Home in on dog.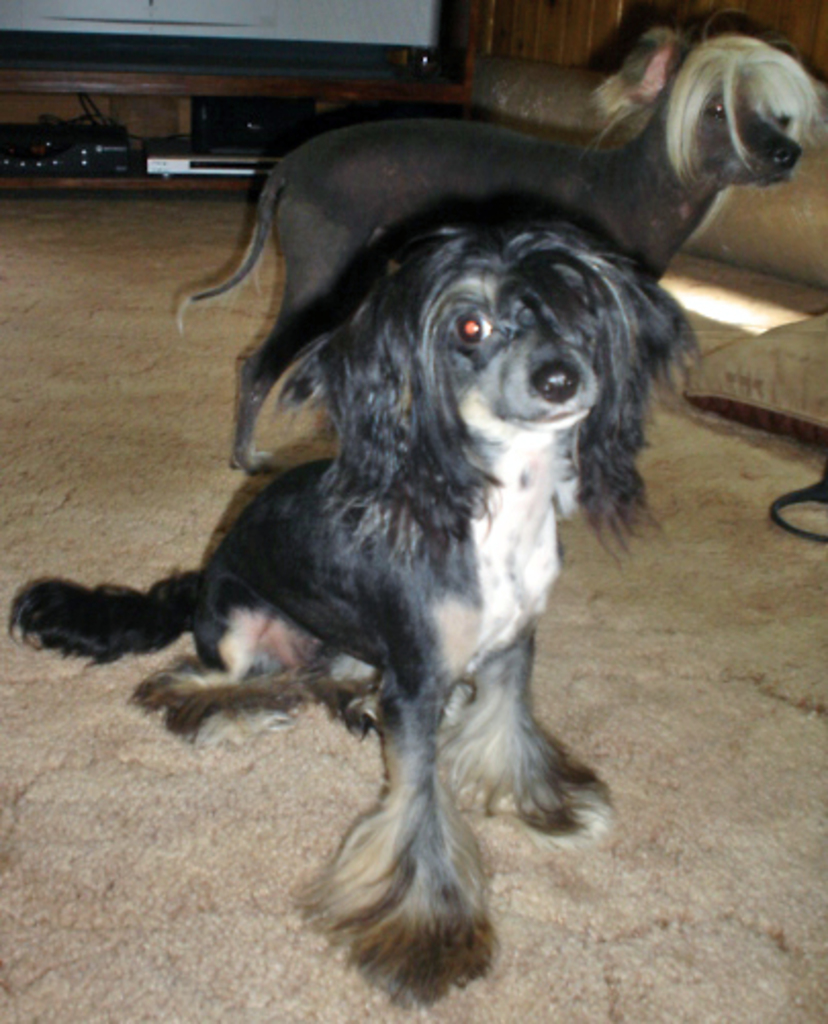
Homed in at bbox=(10, 229, 699, 1006).
